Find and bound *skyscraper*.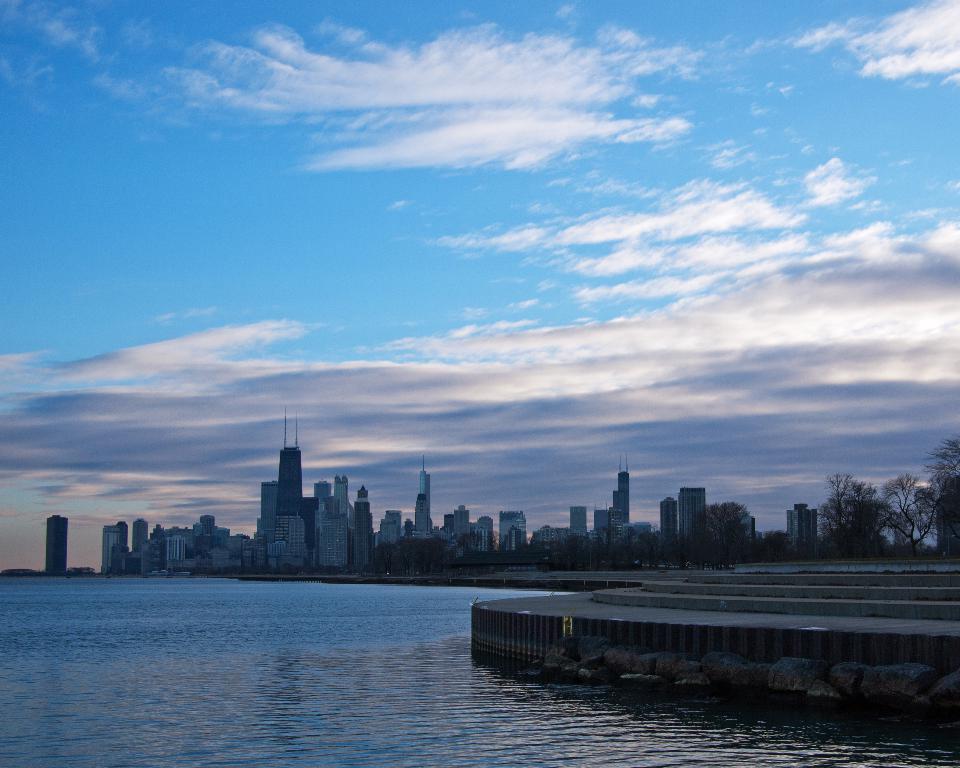
Bound: {"x1": 353, "y1": 486, "x2": 370, "y2": 566}.
